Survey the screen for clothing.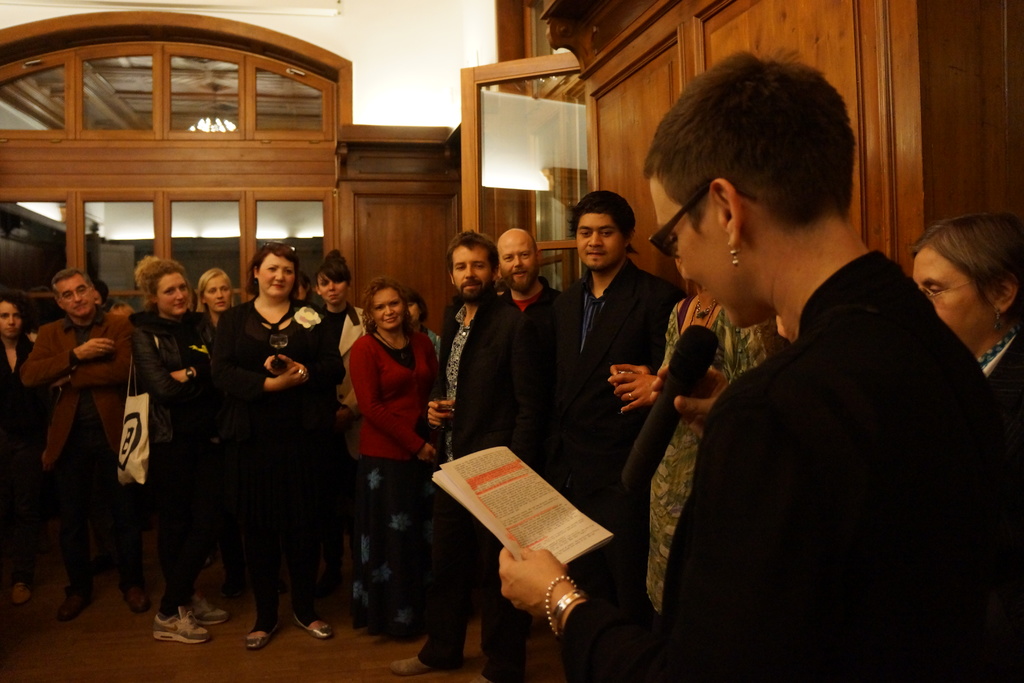
Survey found: Rect(417, 329, 447, 352).
